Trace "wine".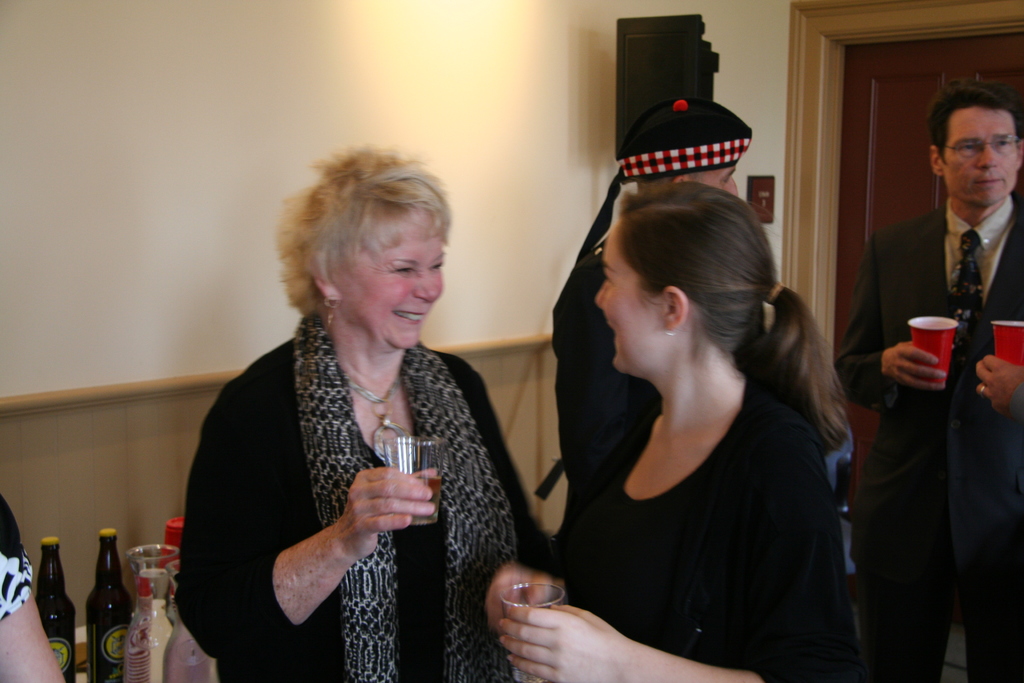
Traced to 28,532,77,682.
